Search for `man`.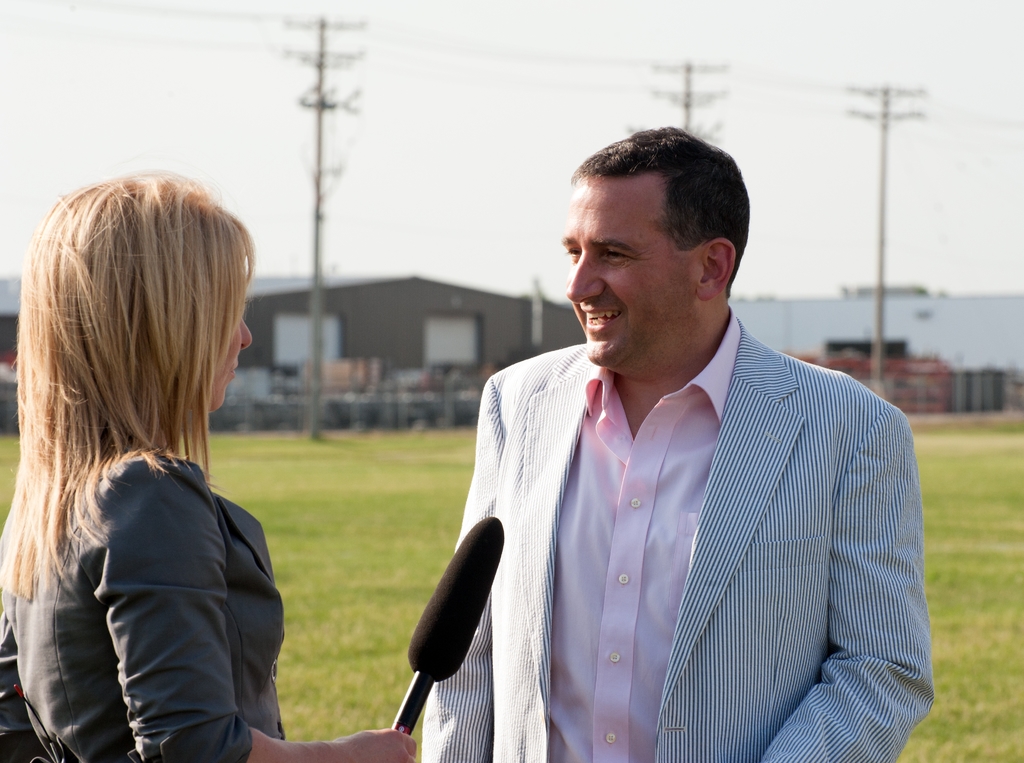
Found at bbox(419, 126, 933, 762).
